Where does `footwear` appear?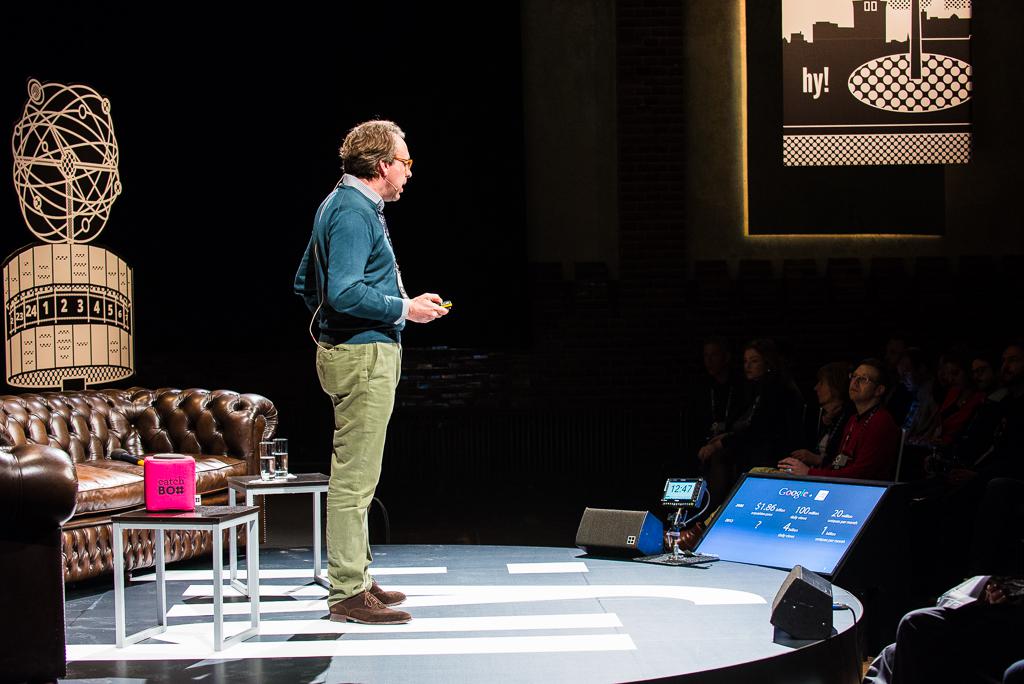
Appears at 324, 587, 408, 621.
